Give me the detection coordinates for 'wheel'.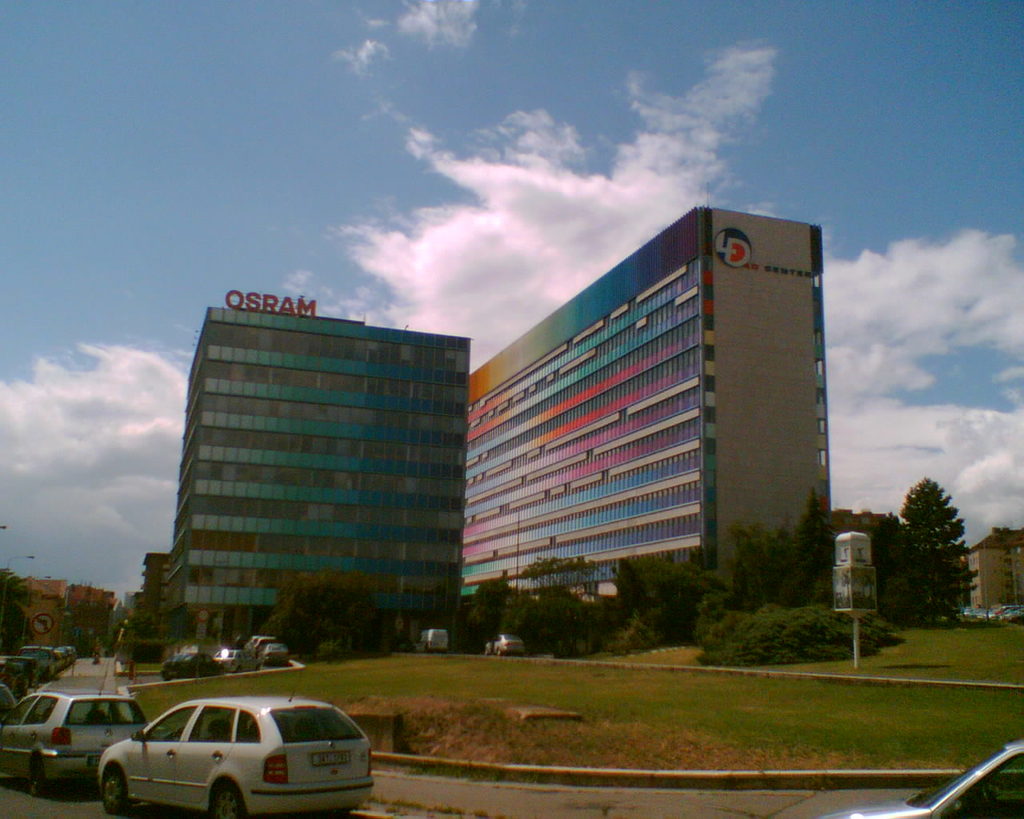
detection(28, 755, 42, 801).
